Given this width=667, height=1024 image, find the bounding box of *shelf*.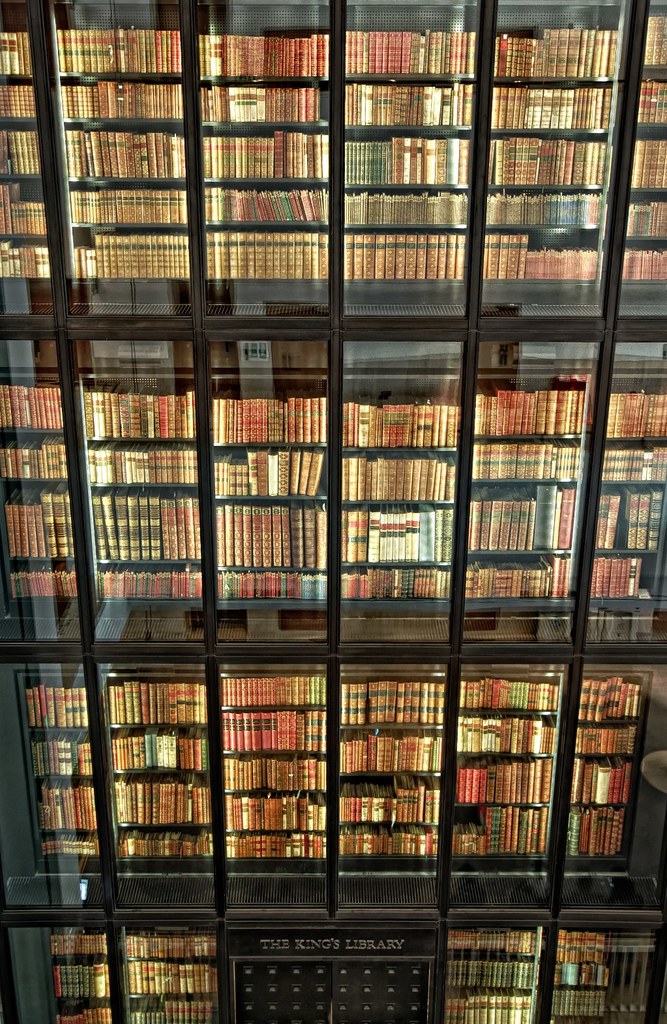
x1=114, y1=916, x2=242, y2=1023.
